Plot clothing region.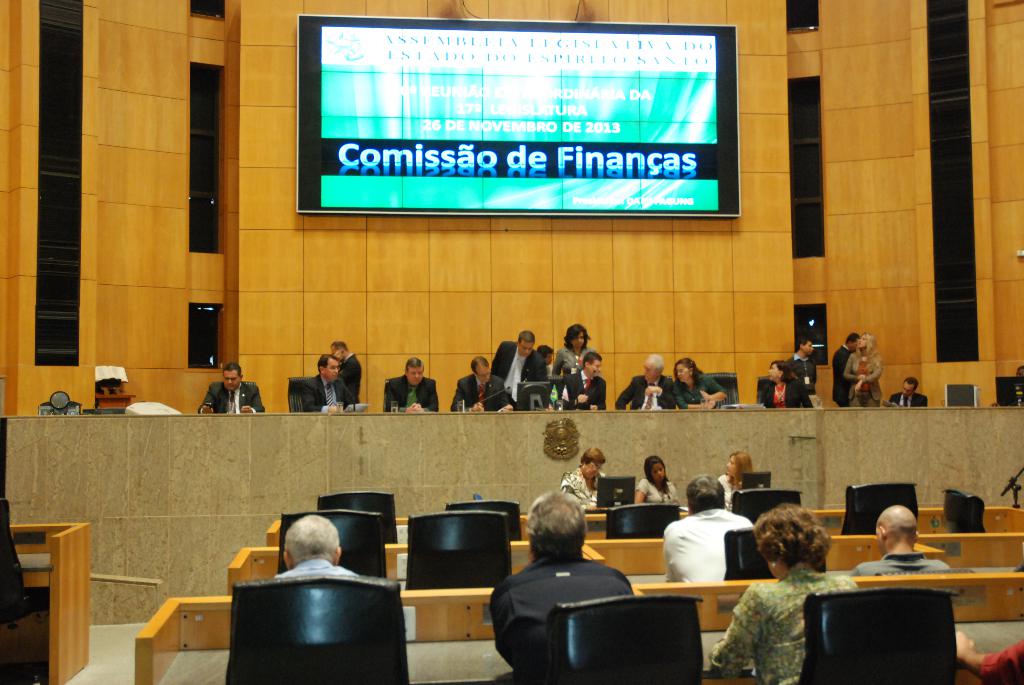
Plotted at <region>851, 551, 950, 576</region>.
